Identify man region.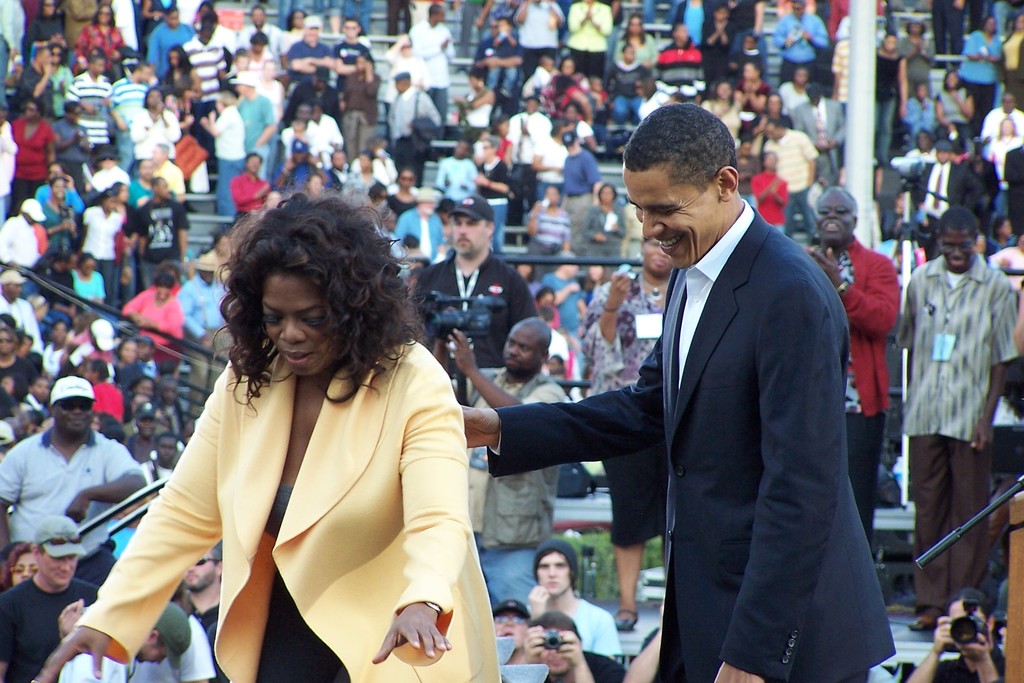
Region: locate(310, 103, 347, 152).
